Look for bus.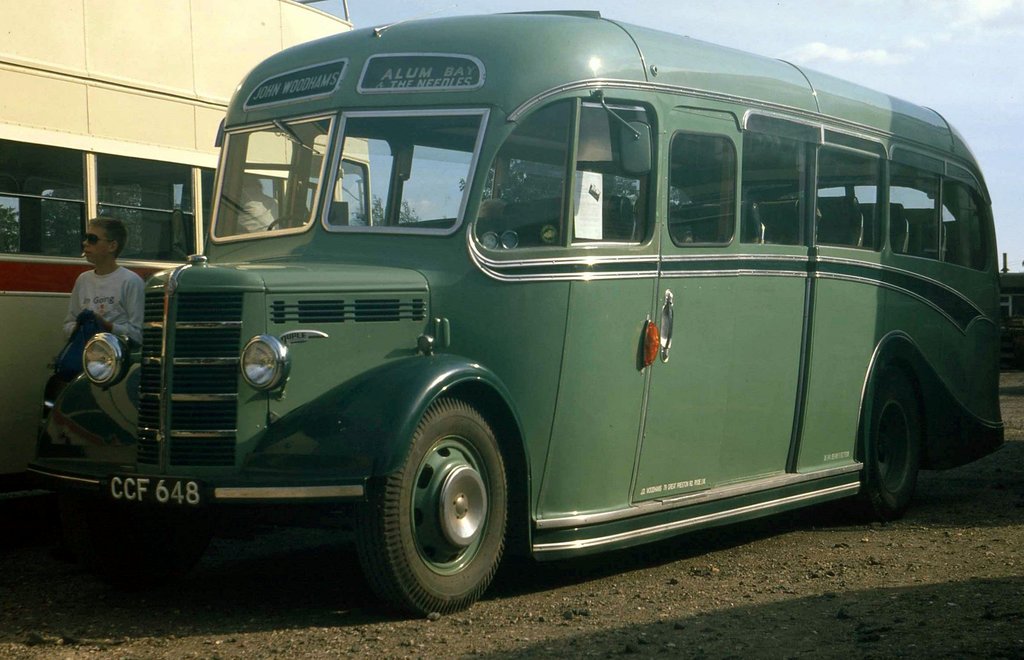
Found: bbox=[0, 0, 374, 482].
